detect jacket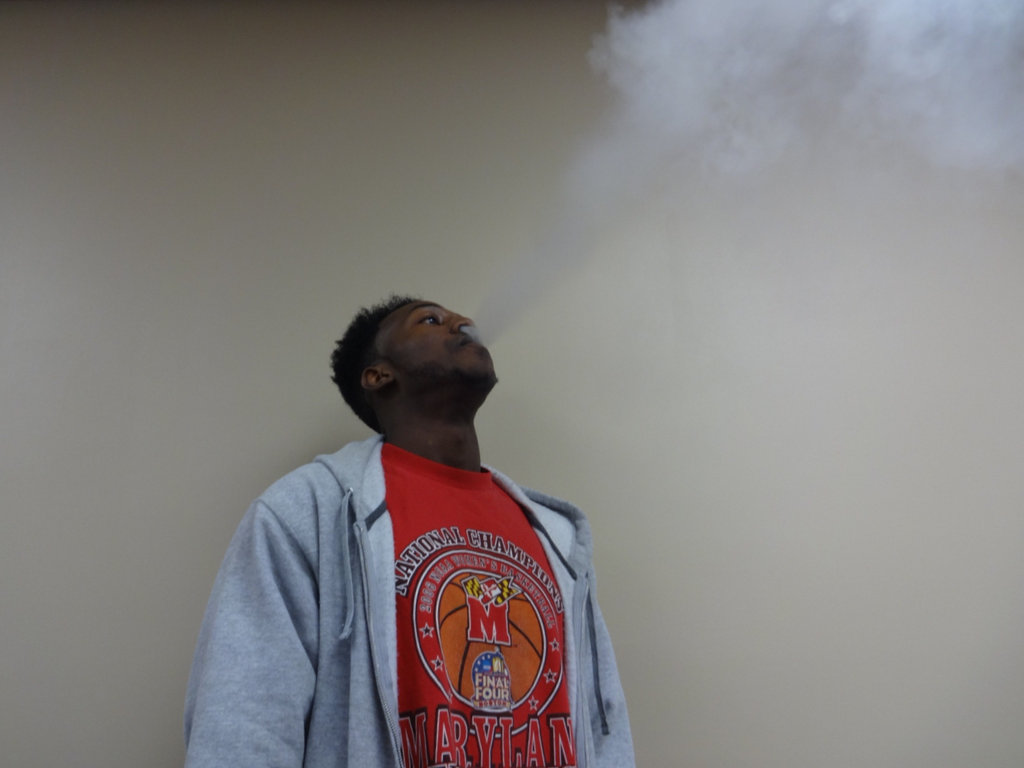
{"left": 176, "top": 440, "right": 640, "bottom": 767}
